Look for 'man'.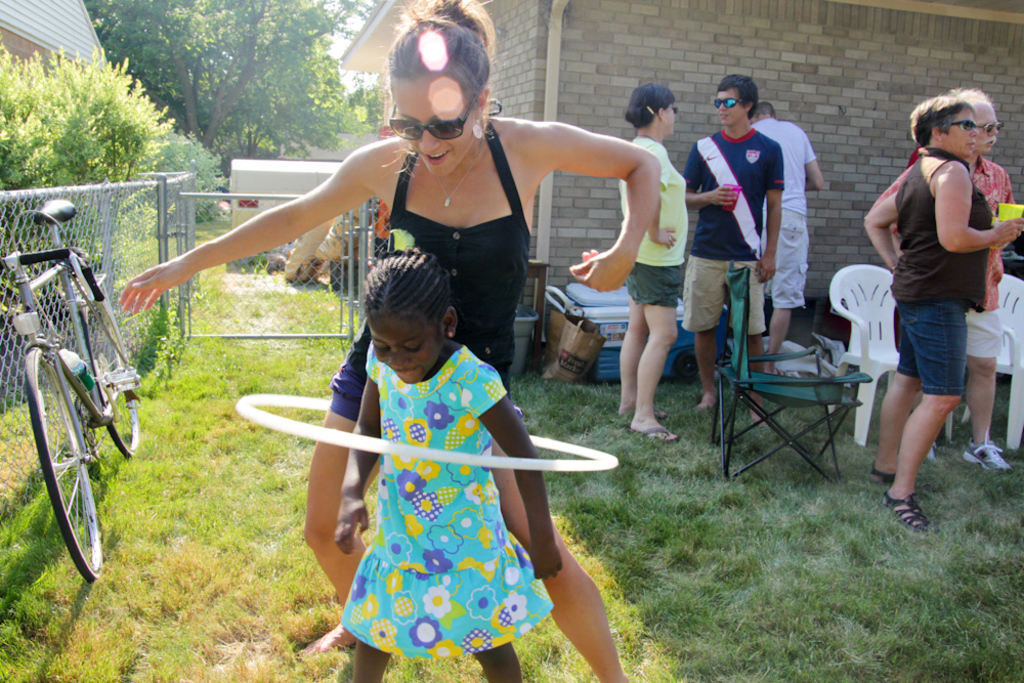
Found: x1=865, y1=80, x2=1017, y2=474.
